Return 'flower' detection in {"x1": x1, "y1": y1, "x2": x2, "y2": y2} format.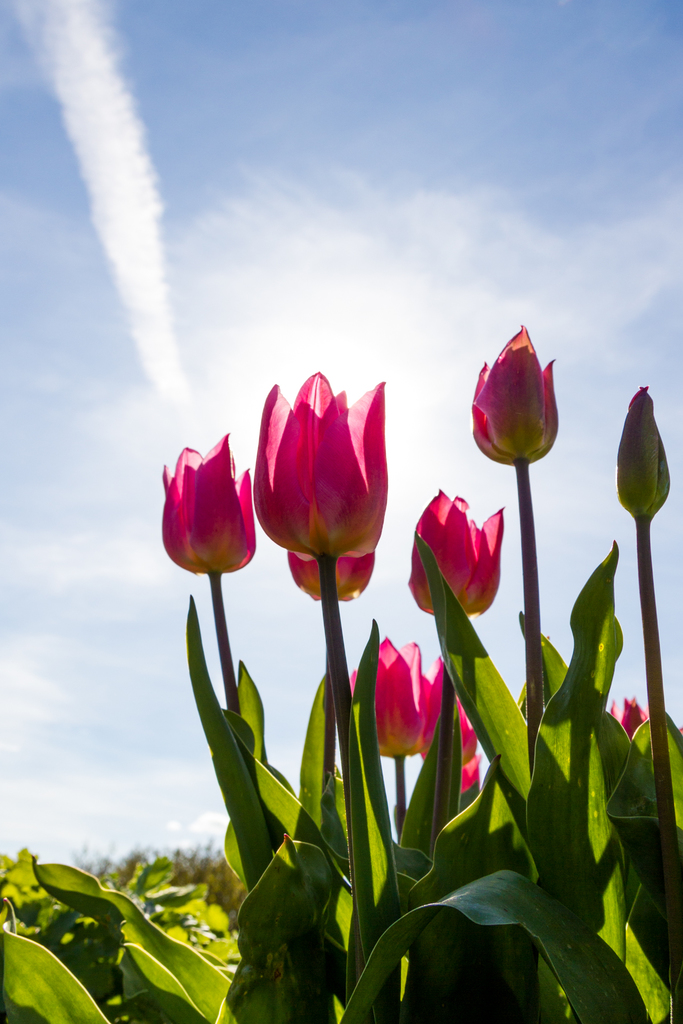
{"x1": 156, "y1": 437, "x2": 252, "y2": 573}.
